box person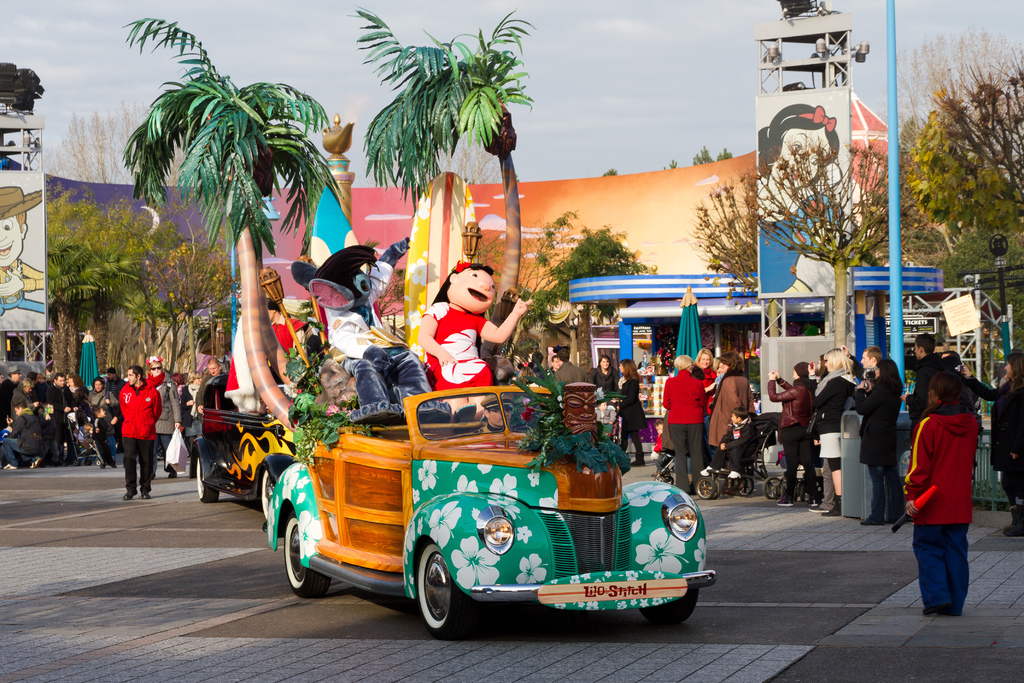
bbox=(757, 104, 851, 307)
